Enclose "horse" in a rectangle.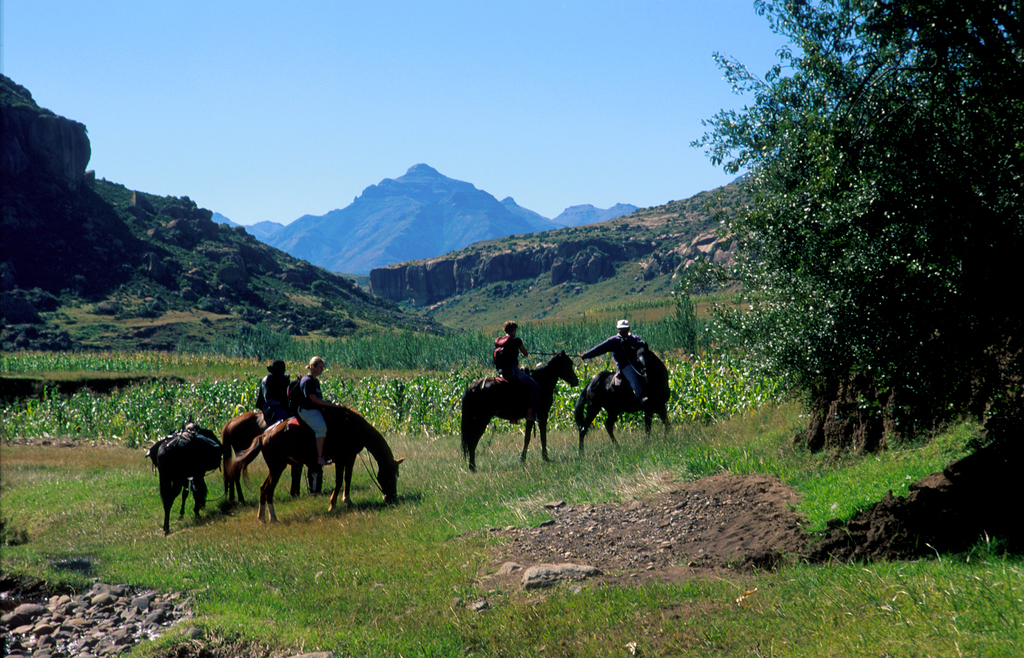
Rect(461, 349, 580, 473).
